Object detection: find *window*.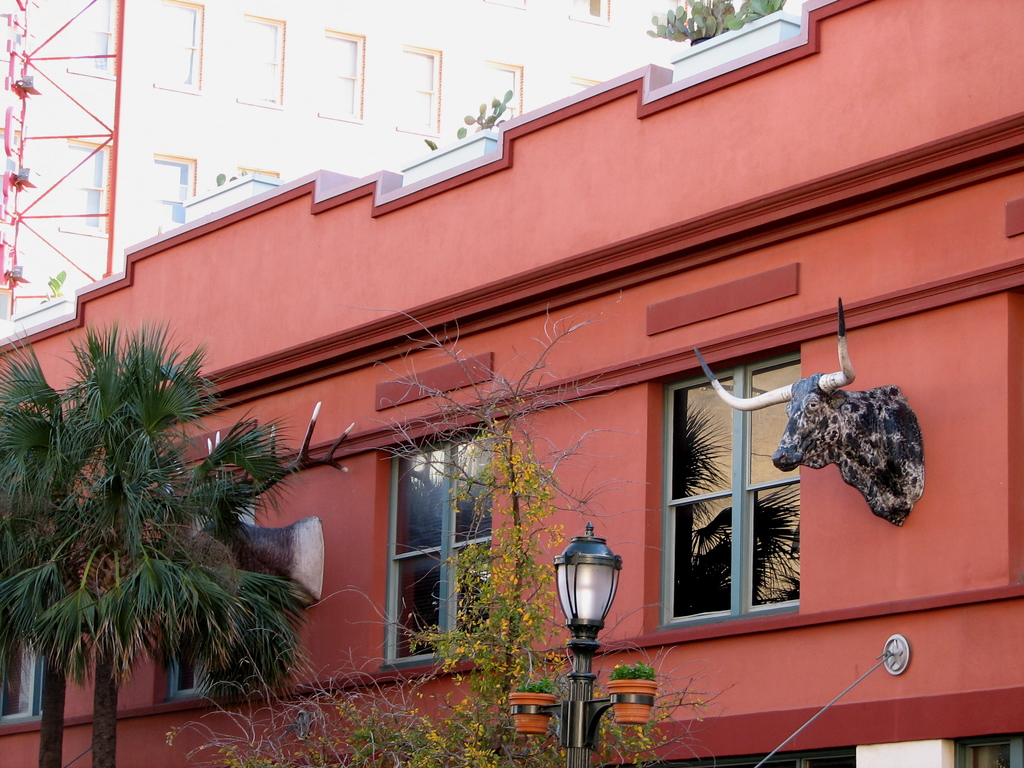
{"left": 163, "top": 480, "right": 246, "bottom": 701}.
